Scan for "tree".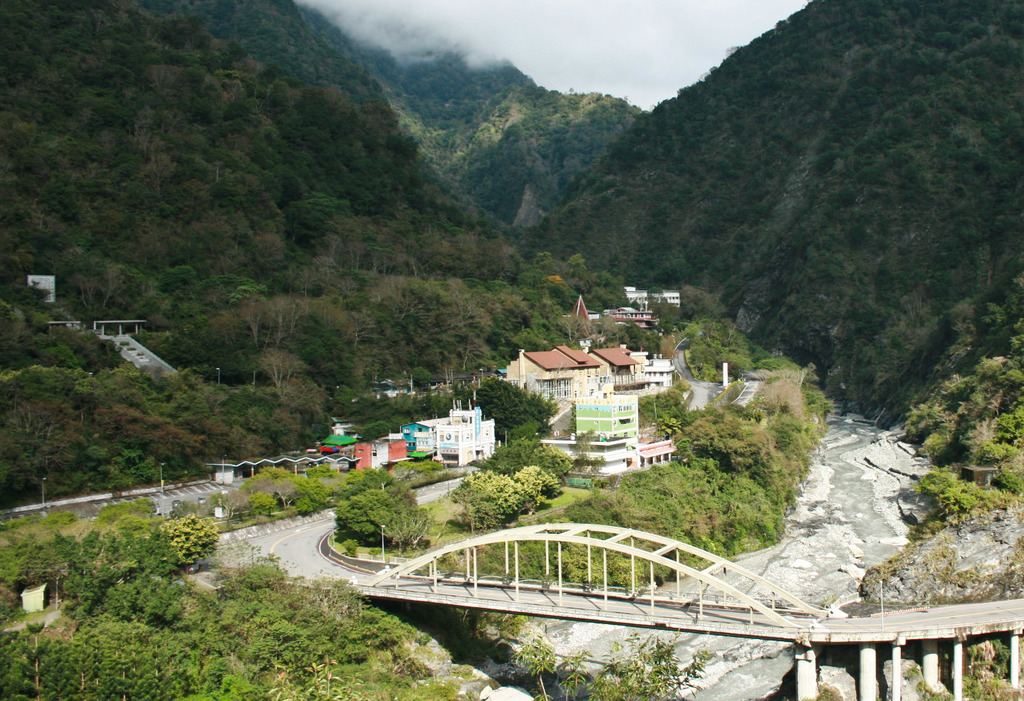
Scan result: locate(190, 661, 248, 700).
